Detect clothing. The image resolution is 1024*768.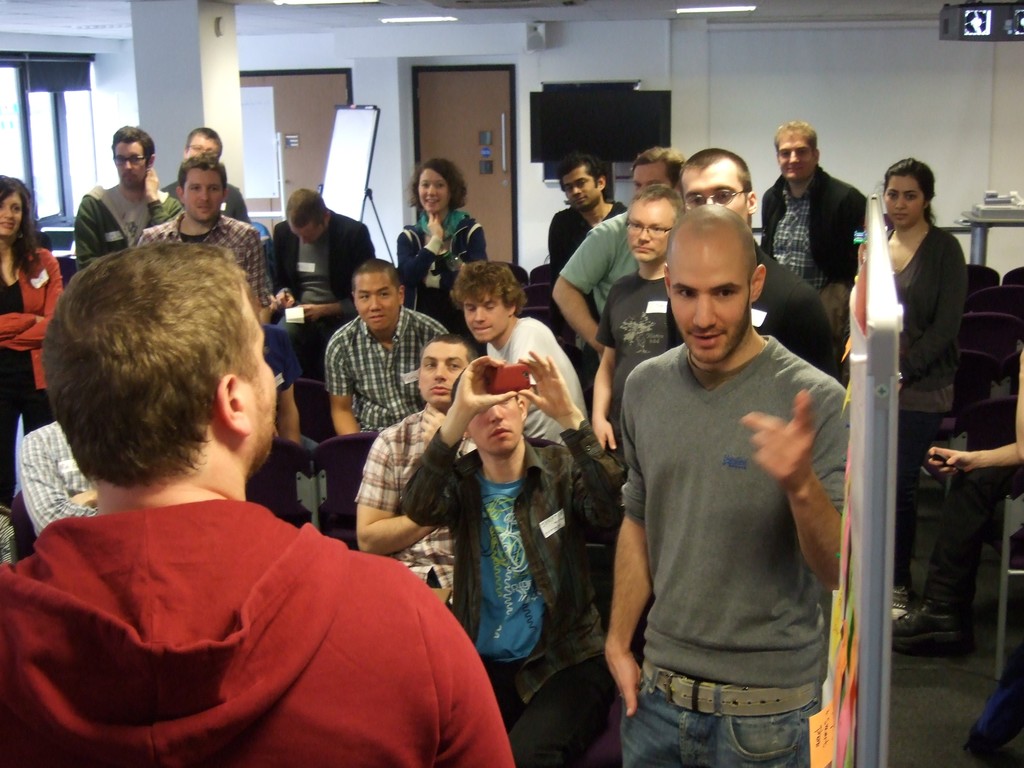
<bbox>263, 214, 374, 372</bbox>.
